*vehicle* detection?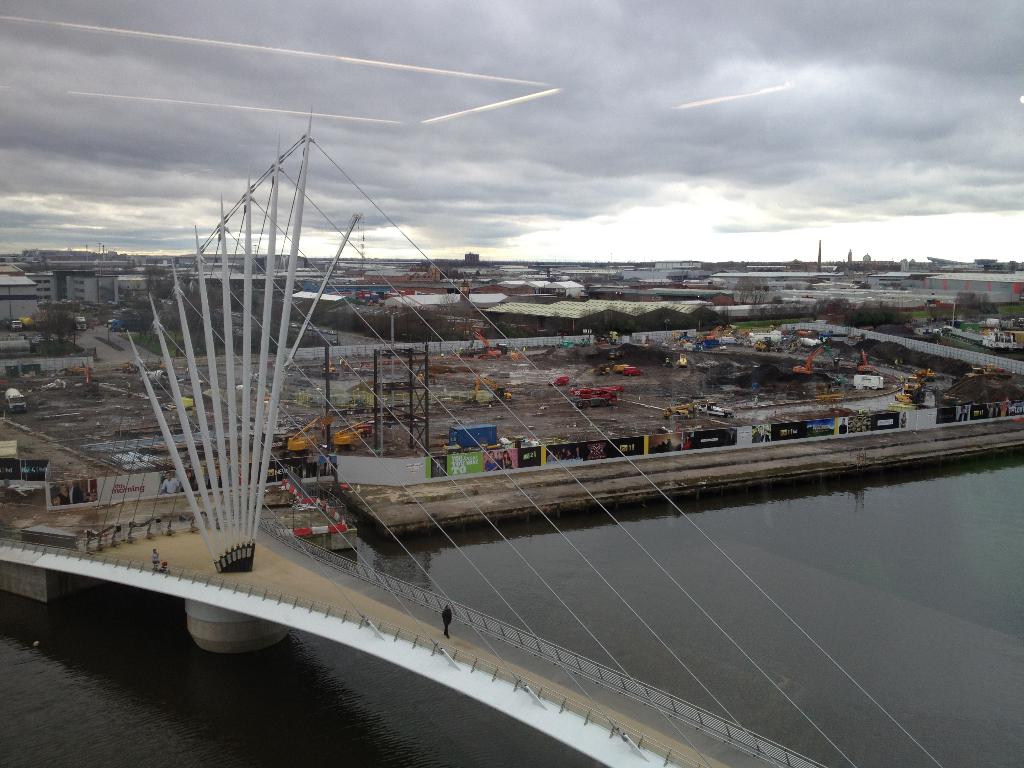
pyautogui.locateOnScreen(74, 319, 89, 331)
